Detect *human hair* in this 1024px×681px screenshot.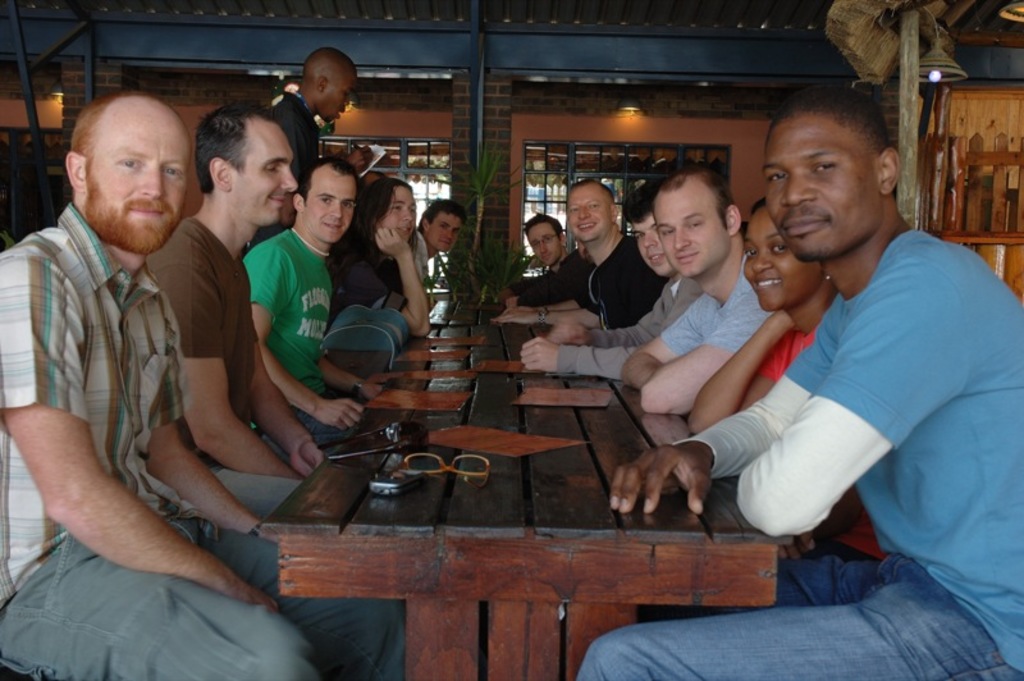
Detection: [x1=570, y1=178, x2=620, y2=202].
